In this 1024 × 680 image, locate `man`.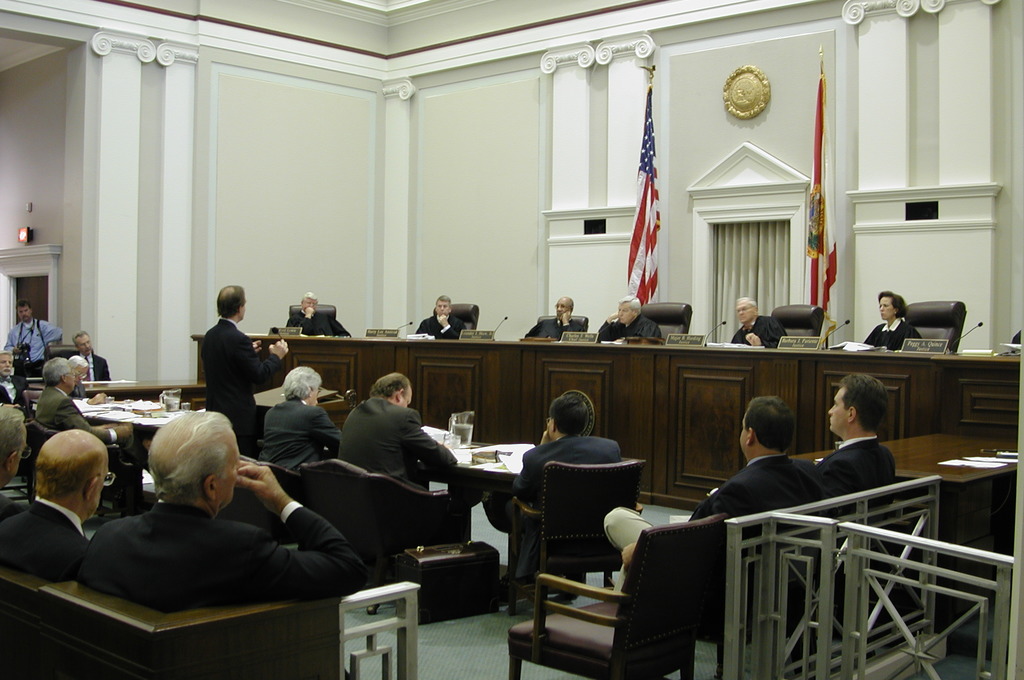
Bounding box: (left=724, top=295, right=786, bottom=354).
